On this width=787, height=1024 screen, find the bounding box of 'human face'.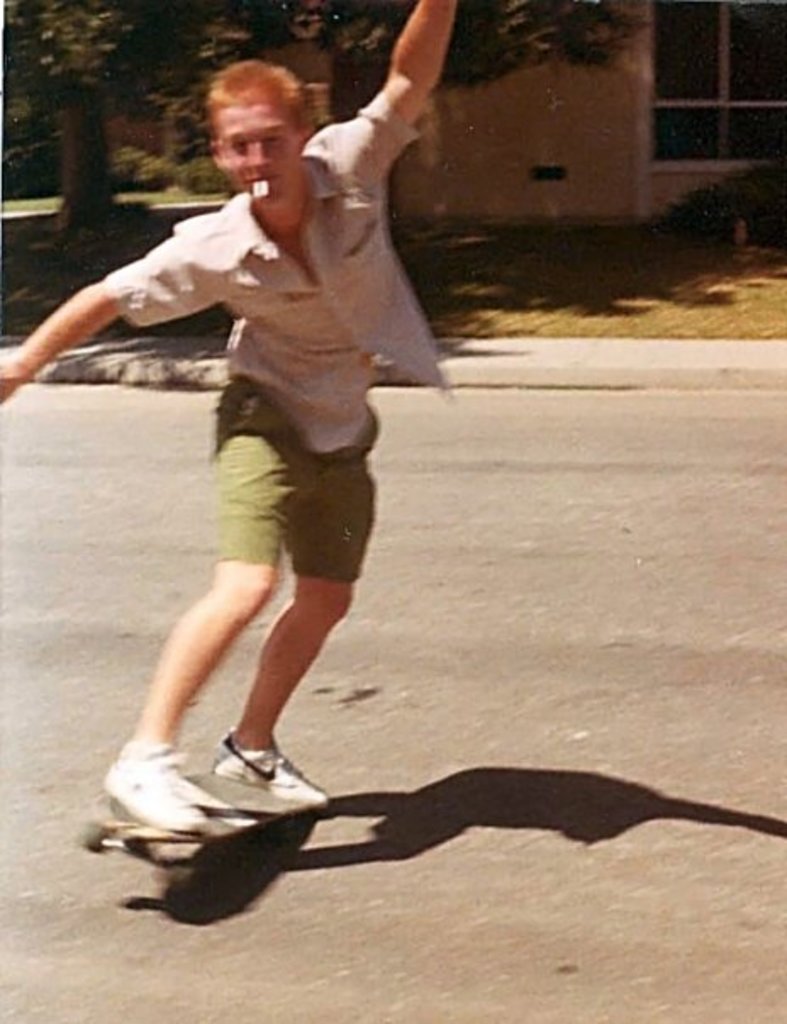
Bounding box: (left=212, top=109, right=299, bottom=209).
